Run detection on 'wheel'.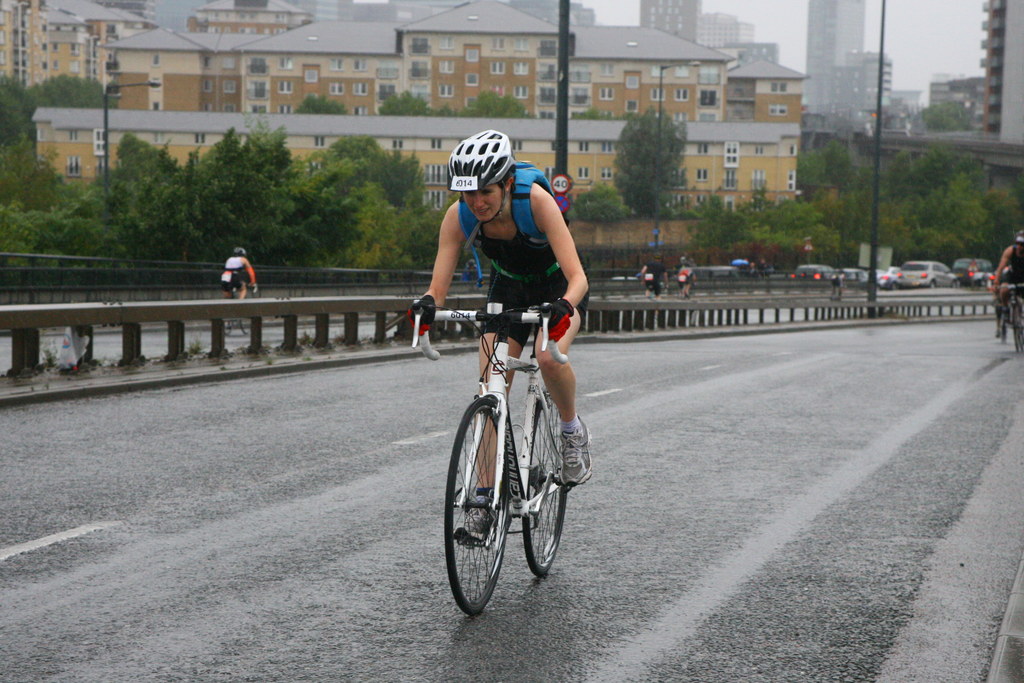
Result: Rect(223, 316, 230, 333).
